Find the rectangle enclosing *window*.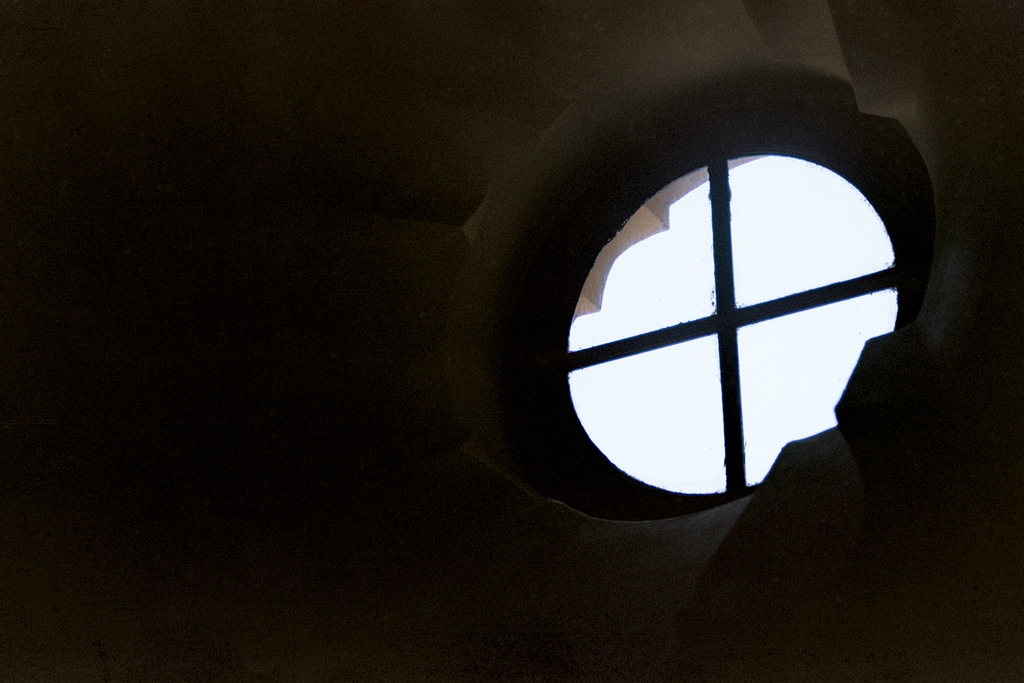
region(489, 111, 937, 521).
